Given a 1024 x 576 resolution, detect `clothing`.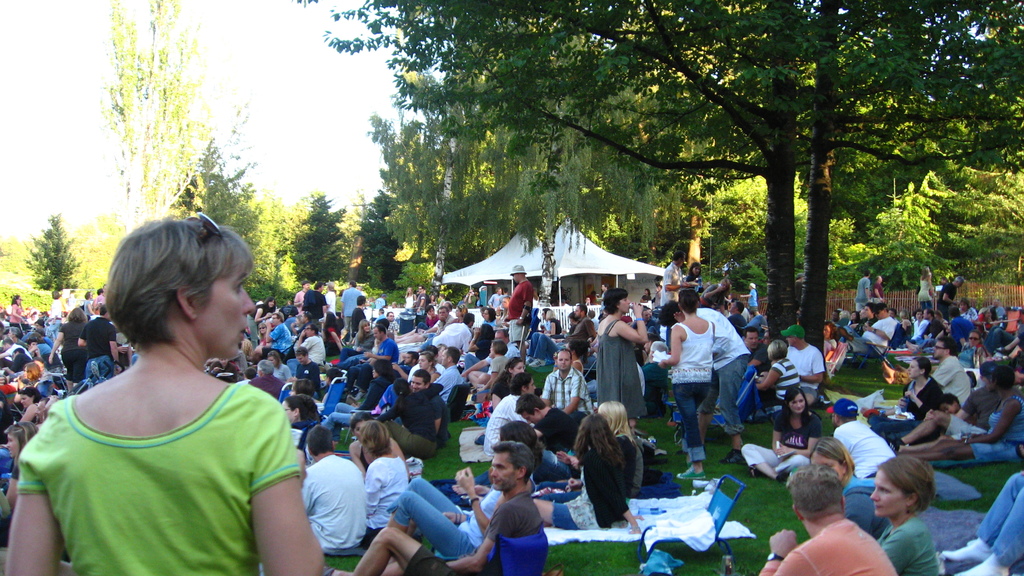
[left=371, top=458, right=403, bottom=533].
